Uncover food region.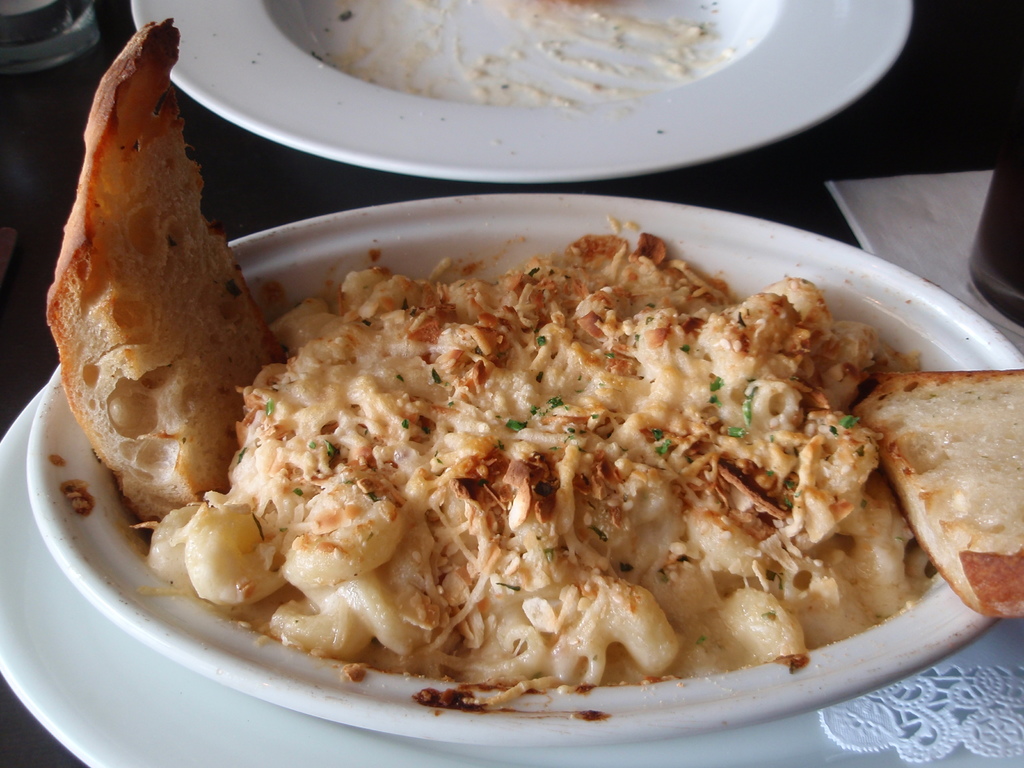
Uncovered: bbox=[851, 364, 1023, 622].
